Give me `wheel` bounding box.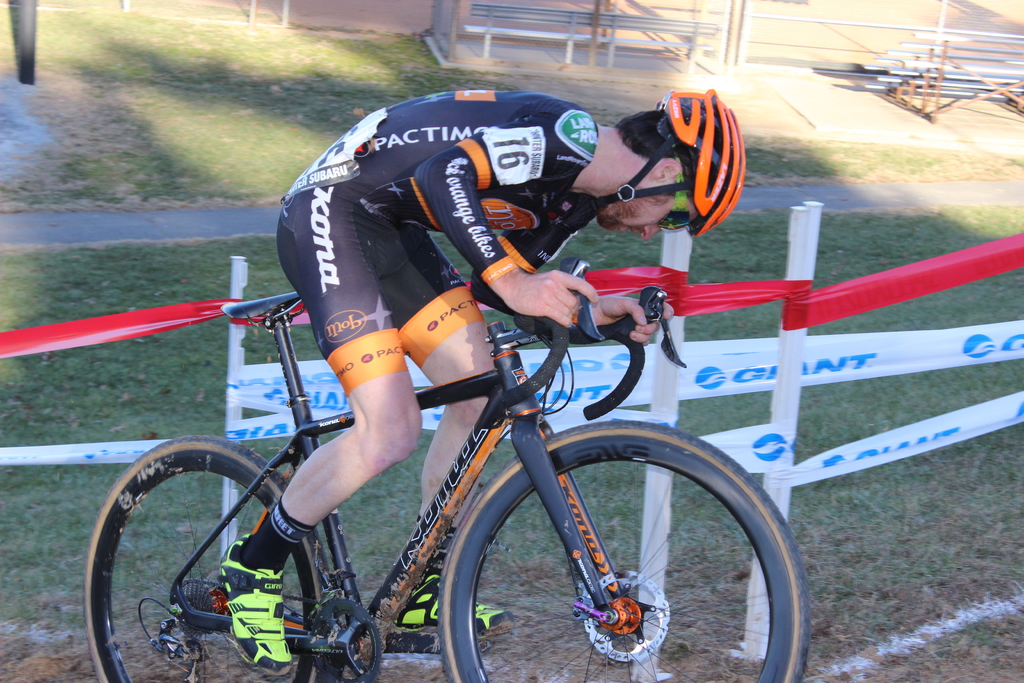
x1=85 y1=434 x2=330 y2=682.
